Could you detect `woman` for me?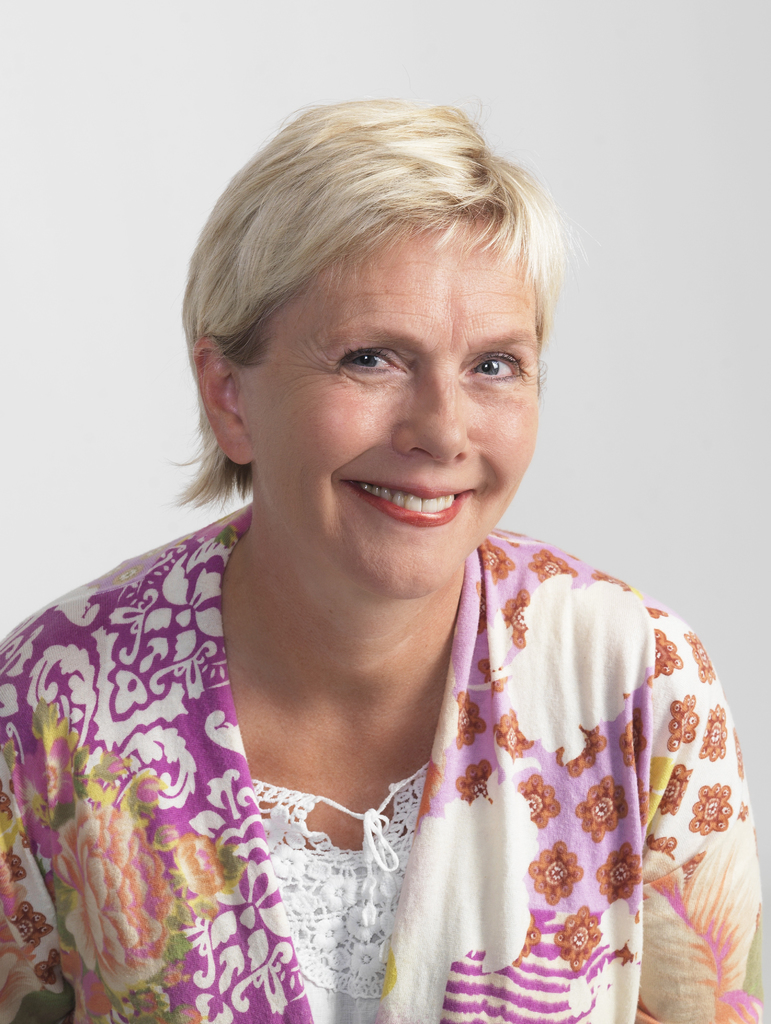
Detection result: 0/0/770/1014.
